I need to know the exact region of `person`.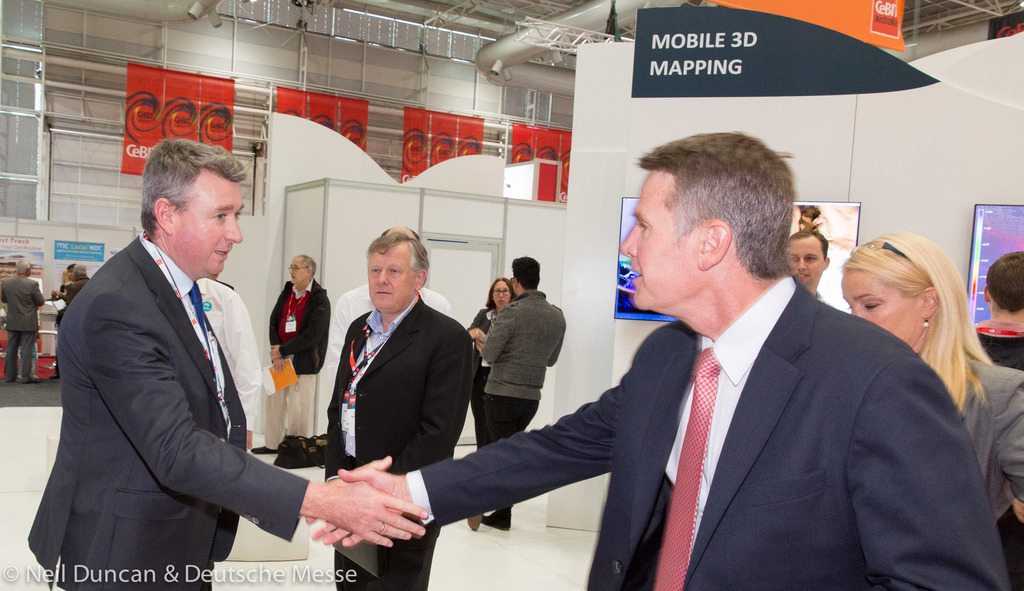
Region: BBox(54, 268, 89, 371).
